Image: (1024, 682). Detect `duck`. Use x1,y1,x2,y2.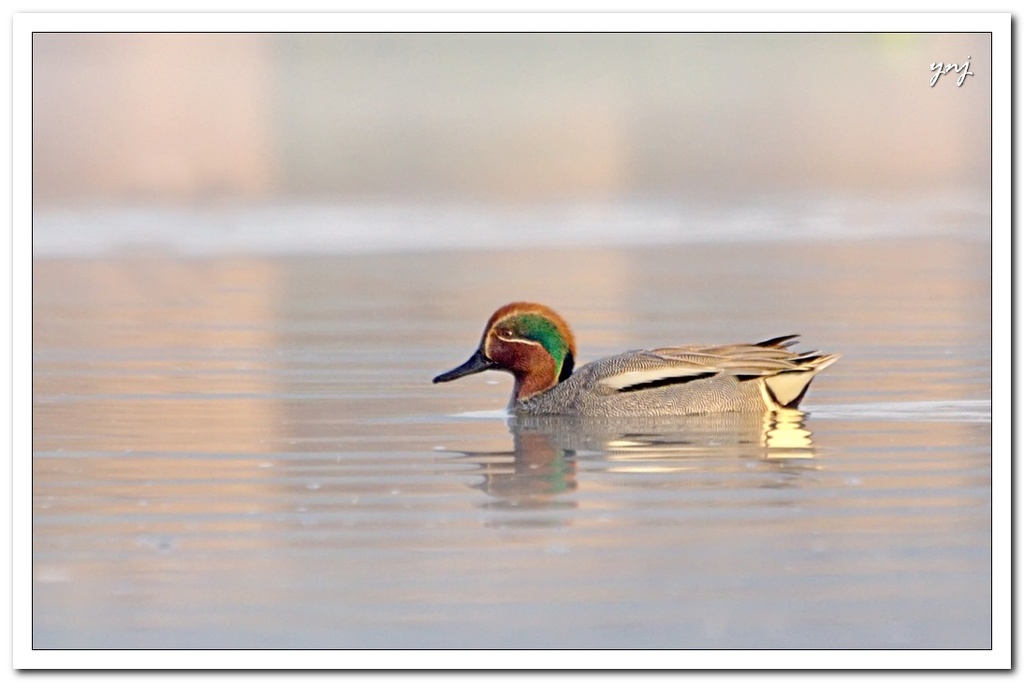
430,303,843,414.
